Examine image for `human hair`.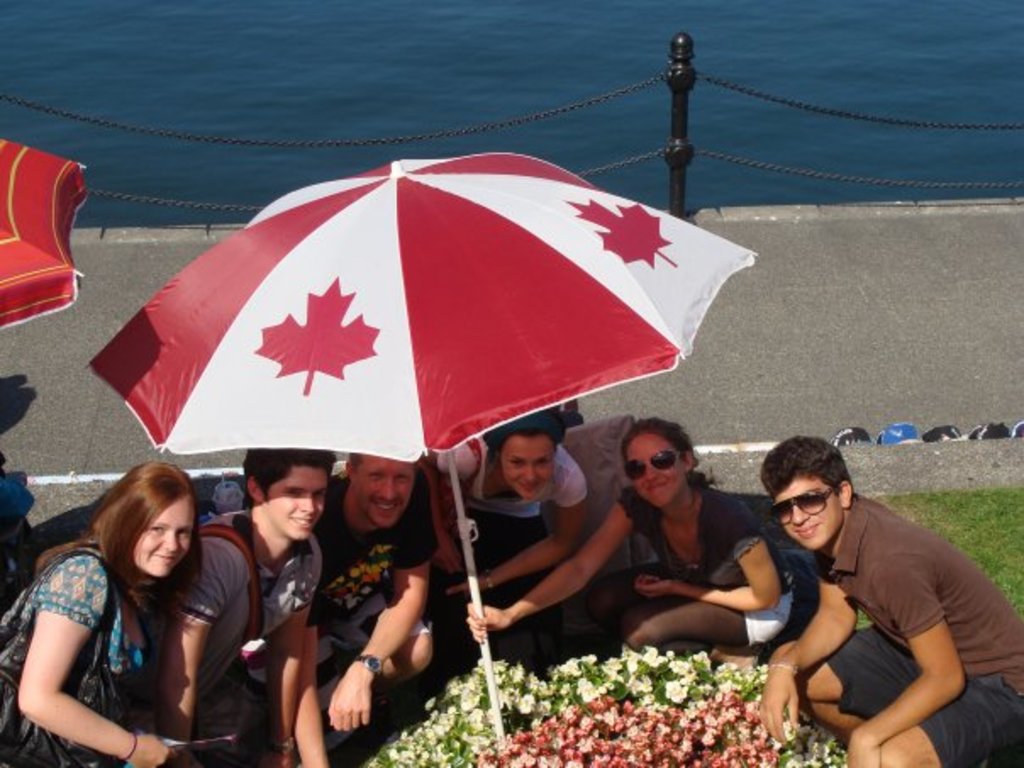
Examination result: [488,434,559,483].
